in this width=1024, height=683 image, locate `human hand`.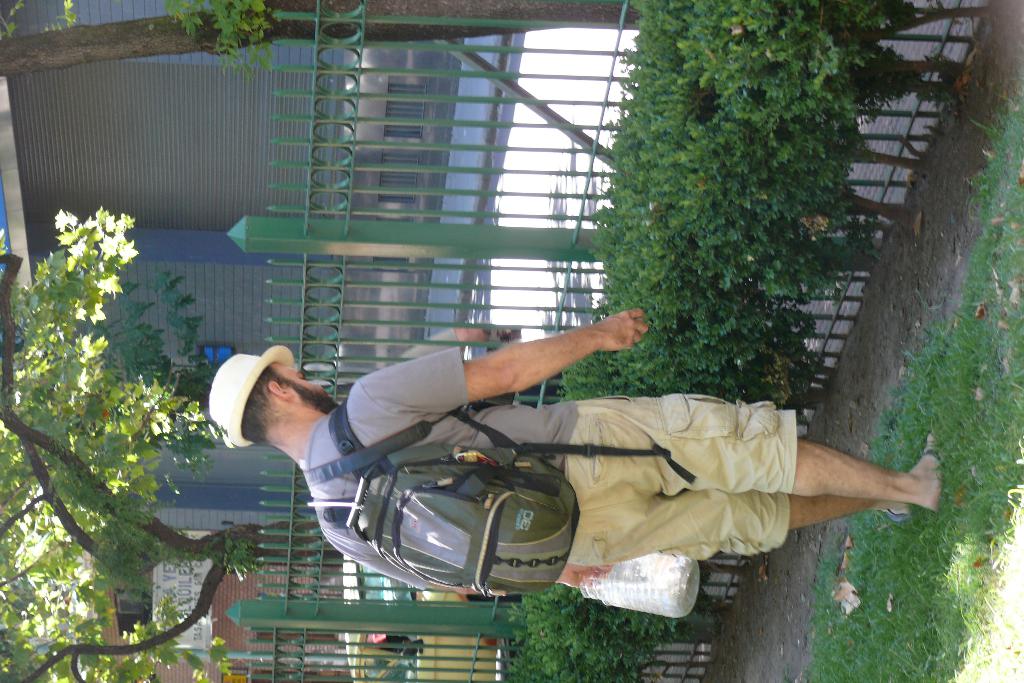
Bounding box: 561, 565, 614, 595.
